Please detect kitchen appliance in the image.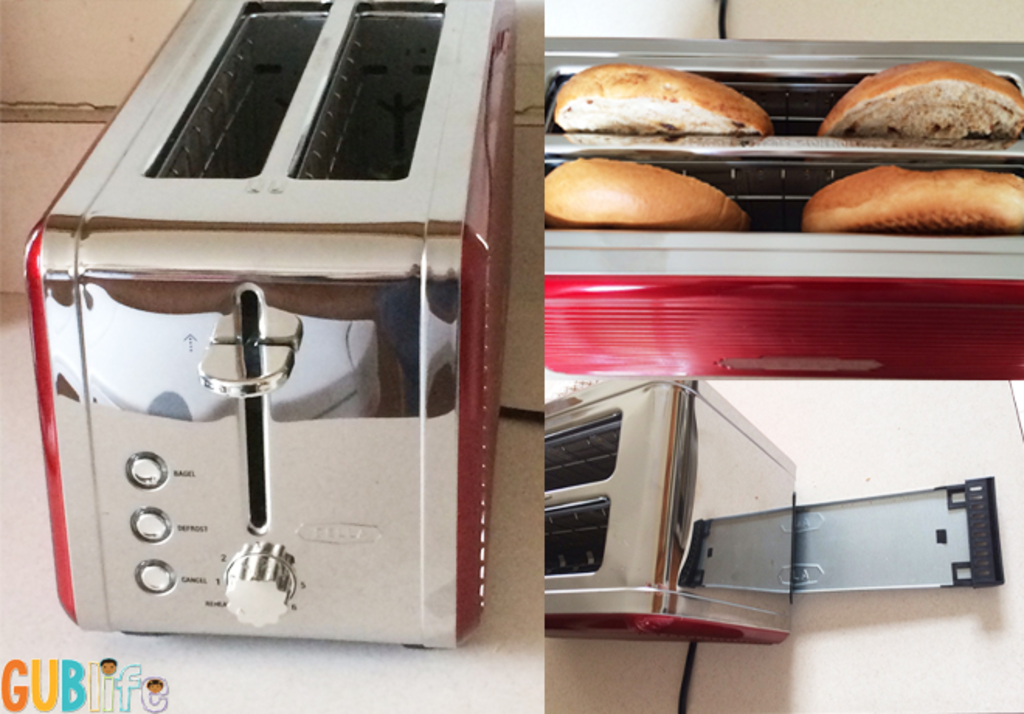
(x1=11, y1=3, x2=664, y2=689).
